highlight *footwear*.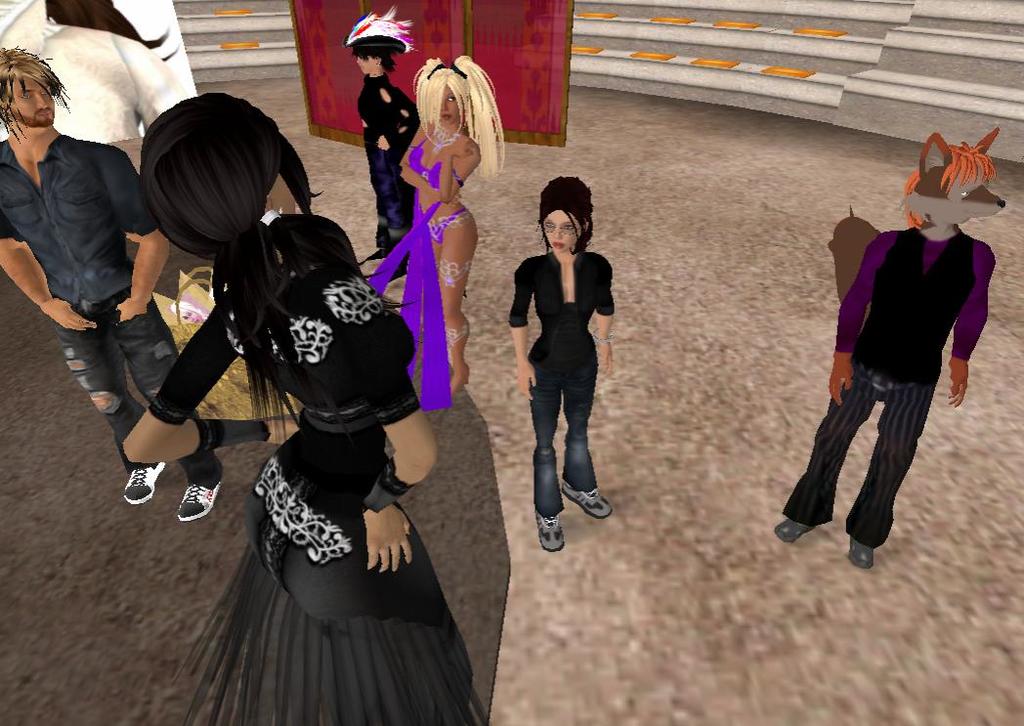
Highlighted region: [left=771, top=520, right=815, bottom=546].
